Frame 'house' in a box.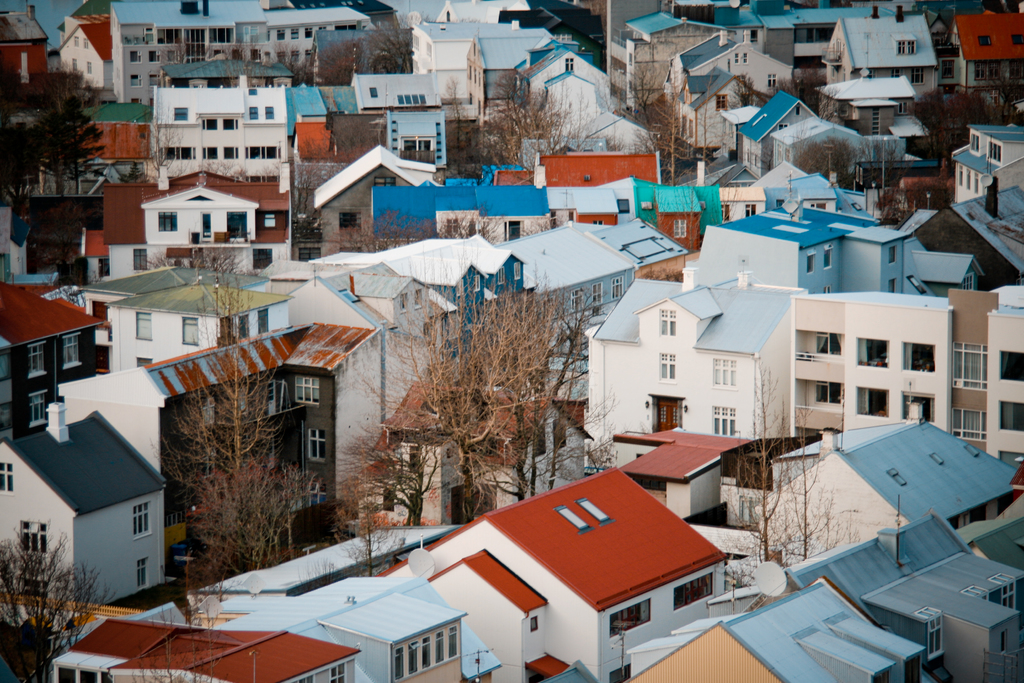
left=106, top=159, right=292, bottom=283.
